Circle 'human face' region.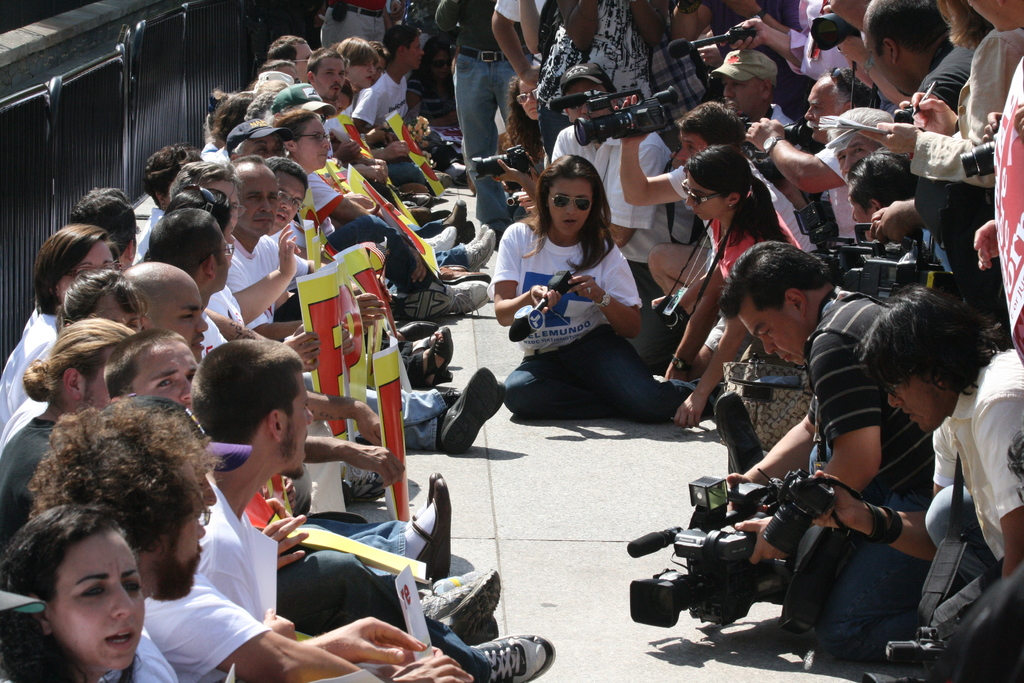
Region: {"left": 204, "top": 175, "right": 239, "bottom": 229}.
